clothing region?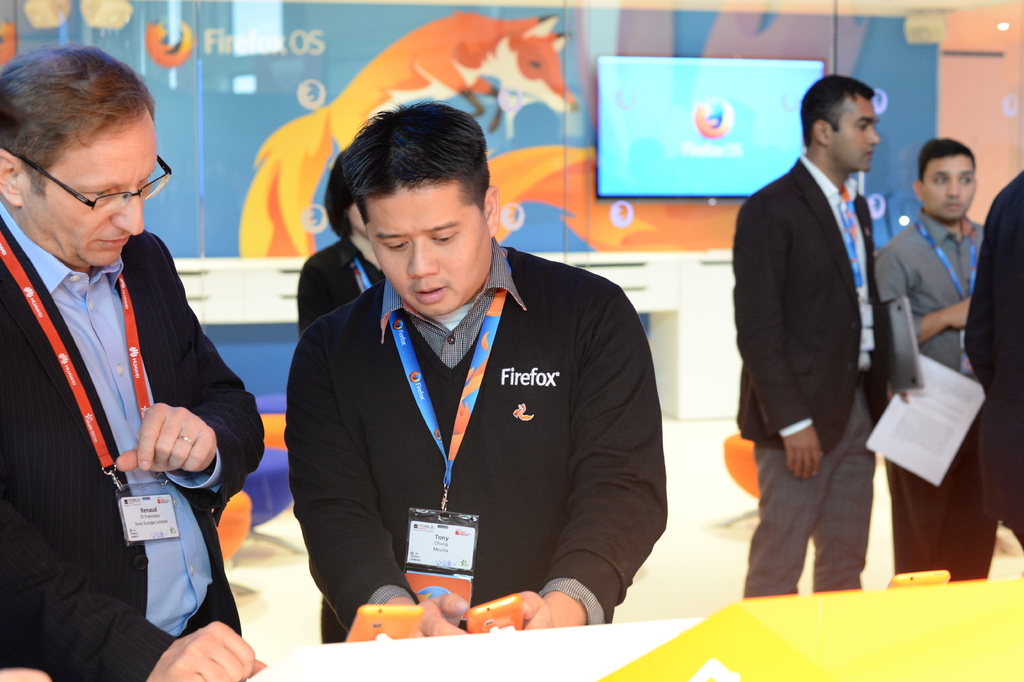
868:210:982:576
